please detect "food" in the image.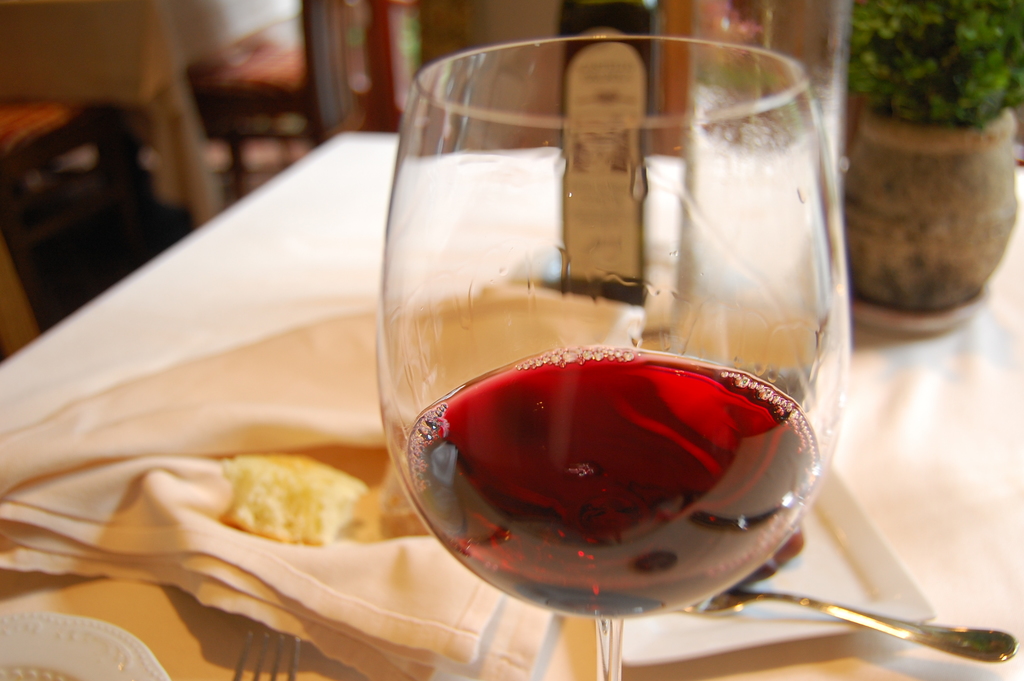
bbox=[340, 459, 432, 548].
